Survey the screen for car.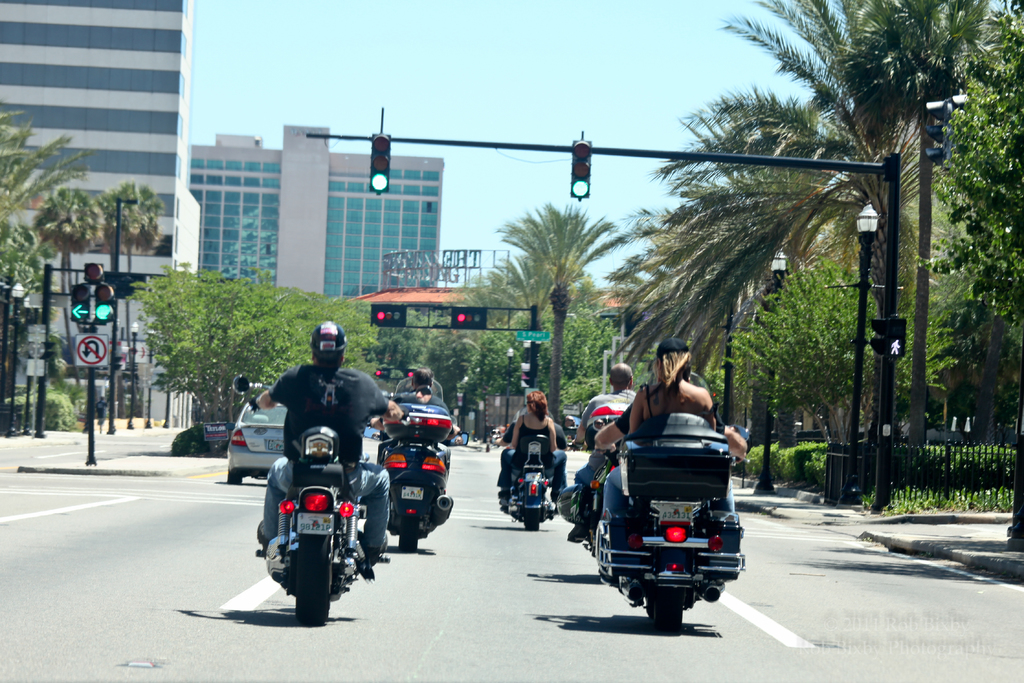
Survey found: bbox(223, 396, 288, 485).
